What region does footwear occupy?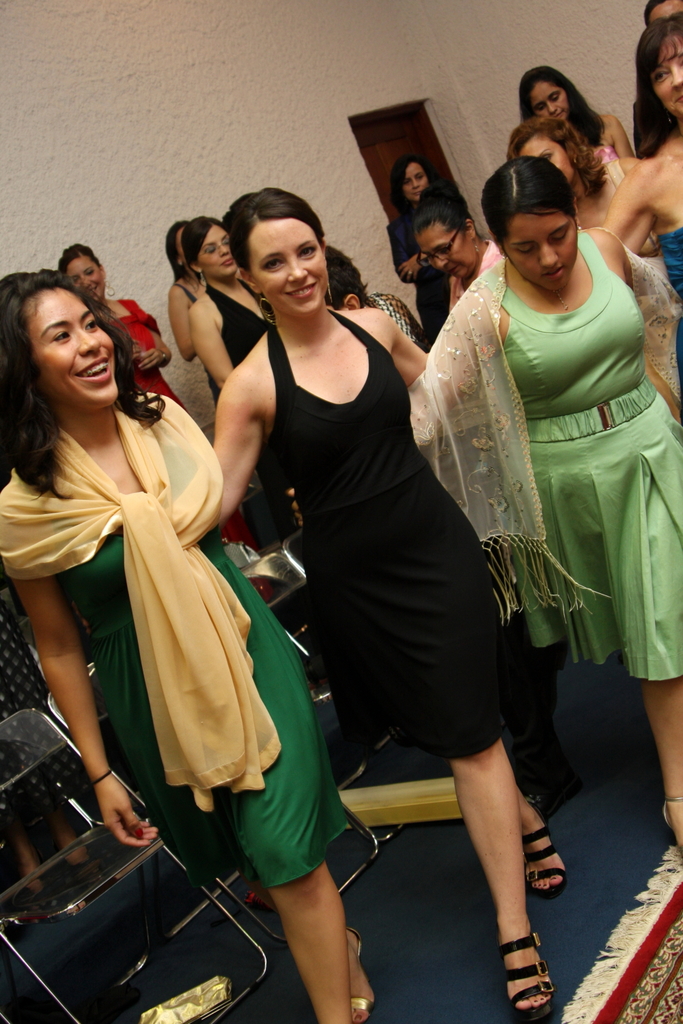
654, 785, 682, 857.
